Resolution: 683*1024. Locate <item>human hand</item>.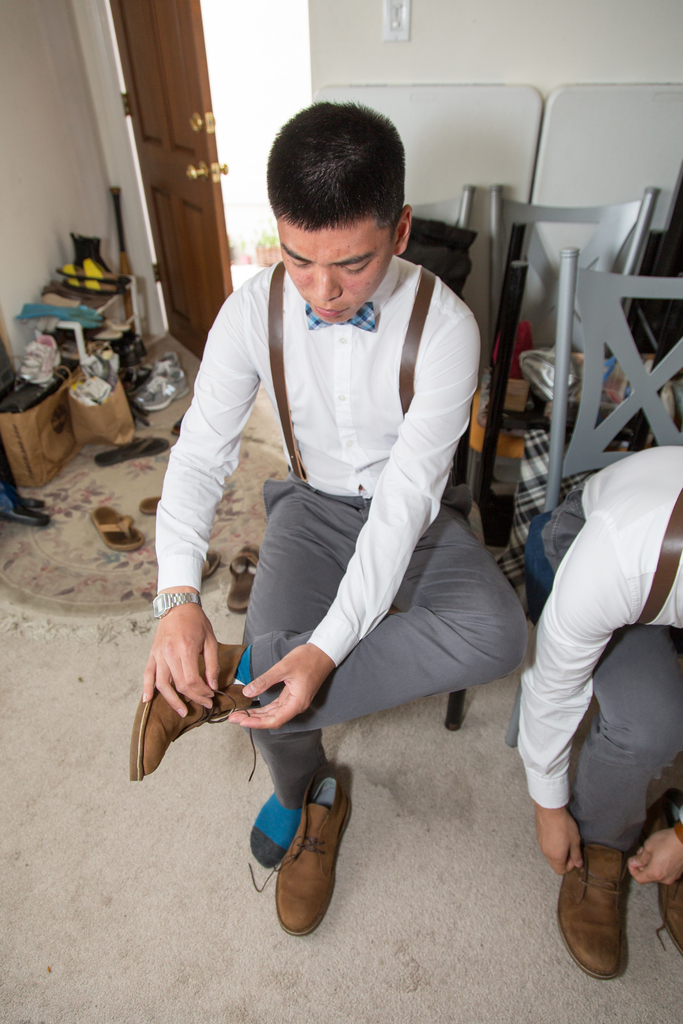
(139,601,222,724).
